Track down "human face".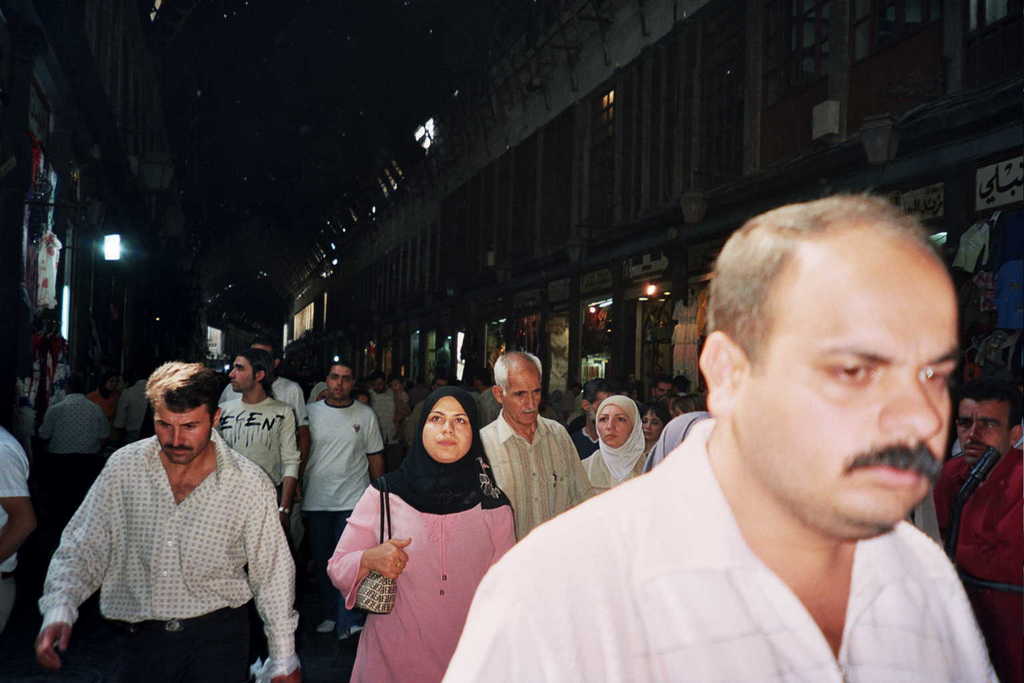
Tracked to (958, 402, 1012, 464).
